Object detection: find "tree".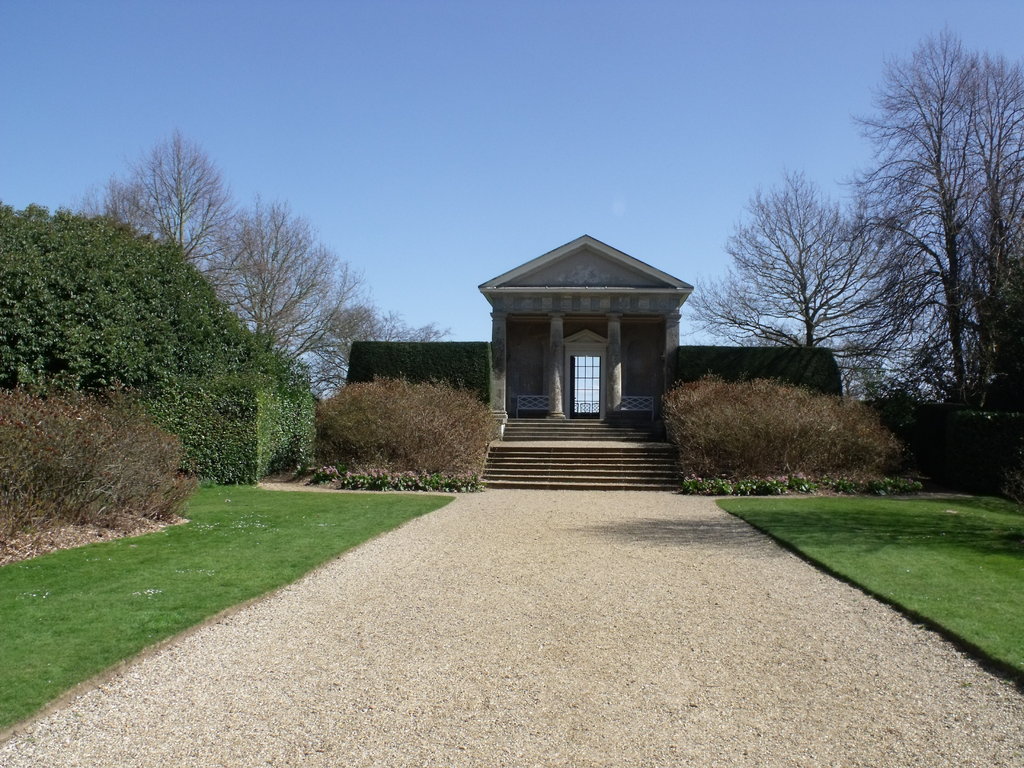
677, 163, 938, 394.
